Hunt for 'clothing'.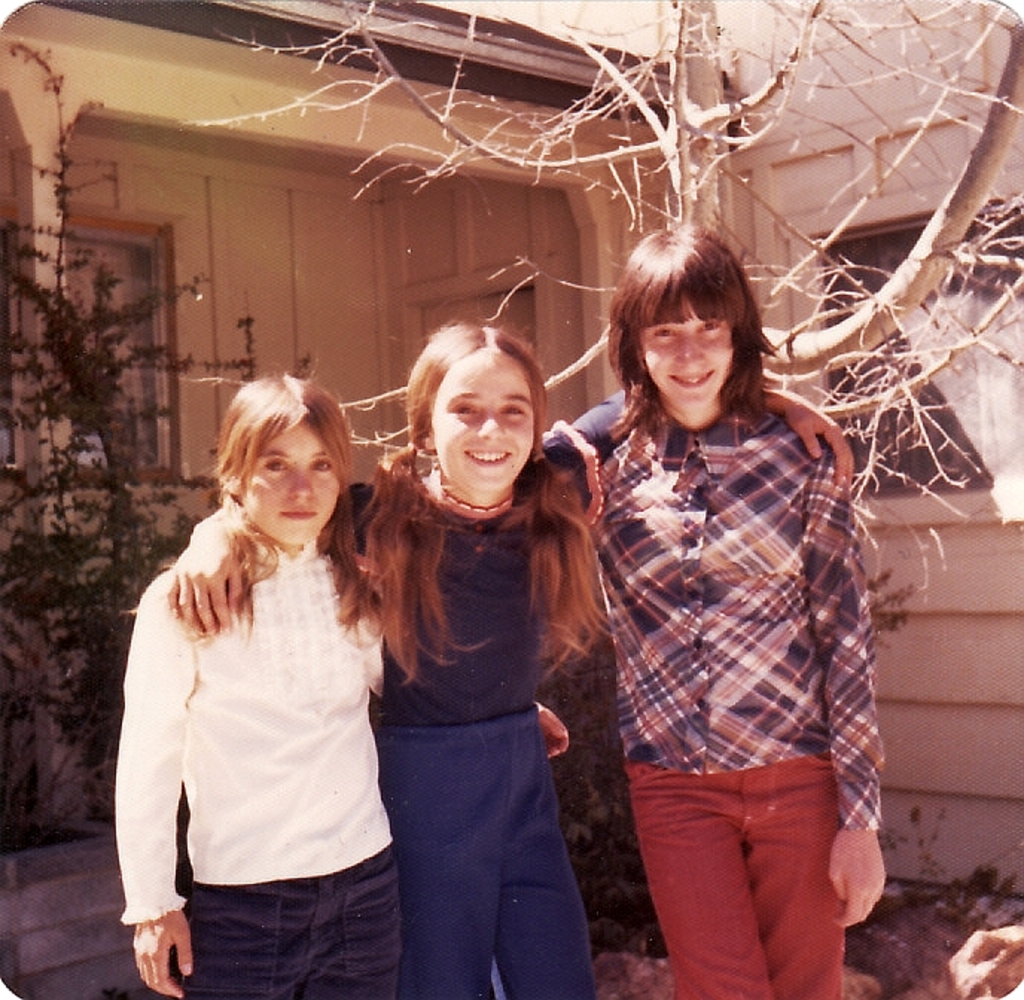
Hunted down at [314, 381, 646, 999].
